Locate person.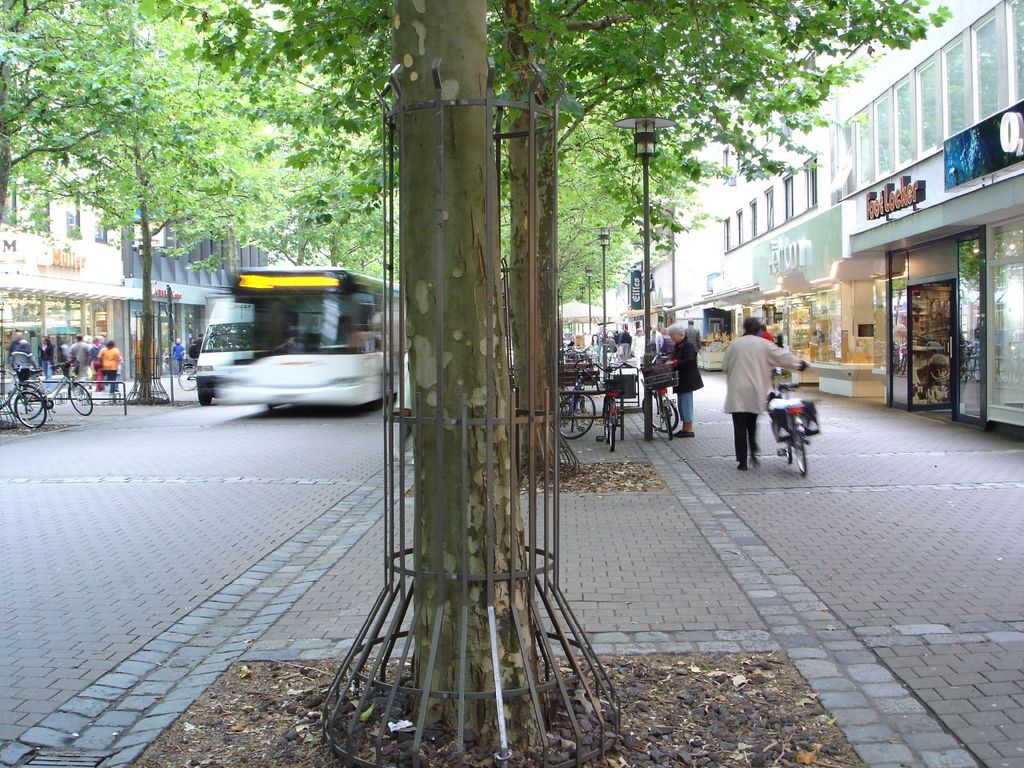
Bounding box: locate(194, 334, 205, 359).
